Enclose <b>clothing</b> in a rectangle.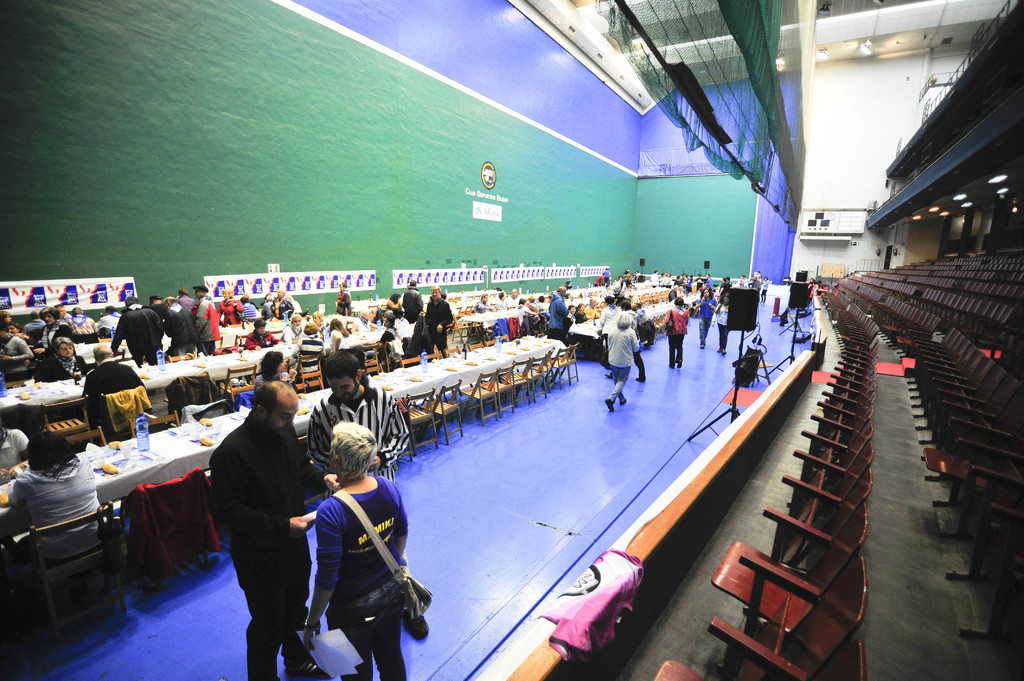
<box>708,303,726,353</box>.
